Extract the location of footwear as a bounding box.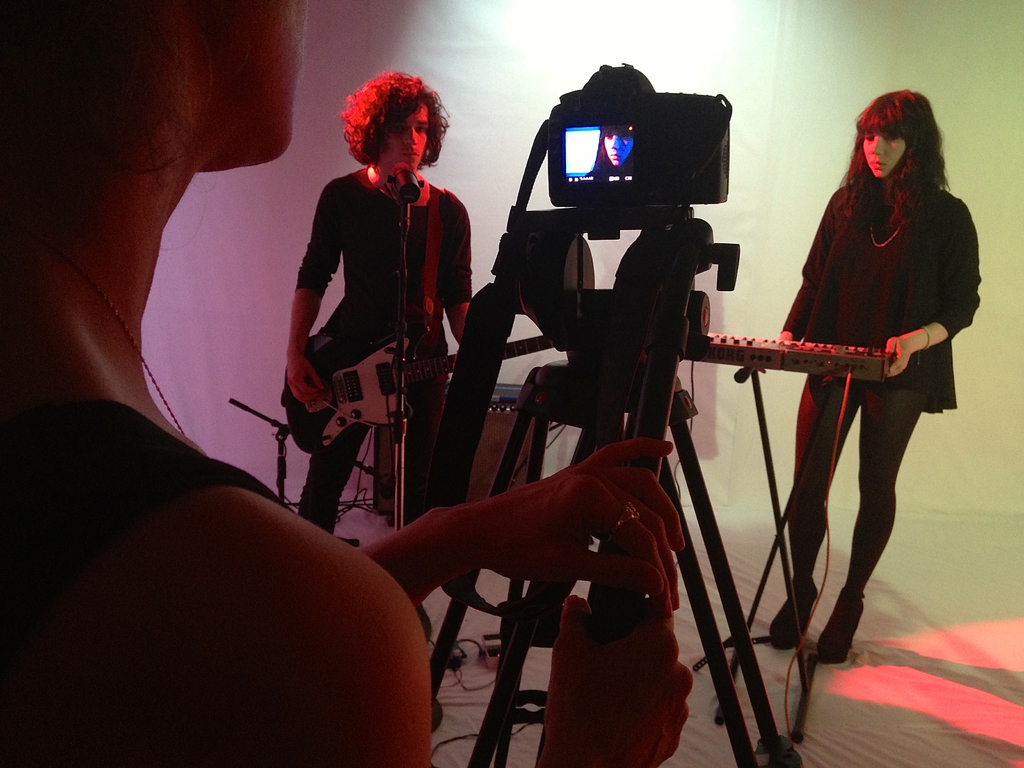
811,581,874,664.
